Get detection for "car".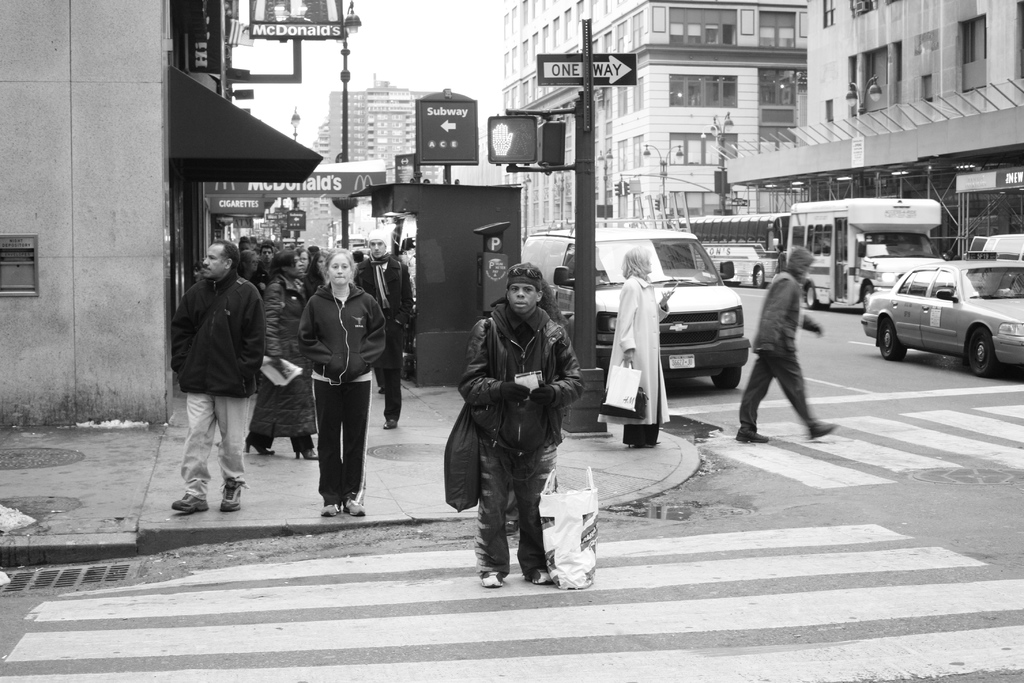
Detection: bbox=[859, 249, 1018, 373].
